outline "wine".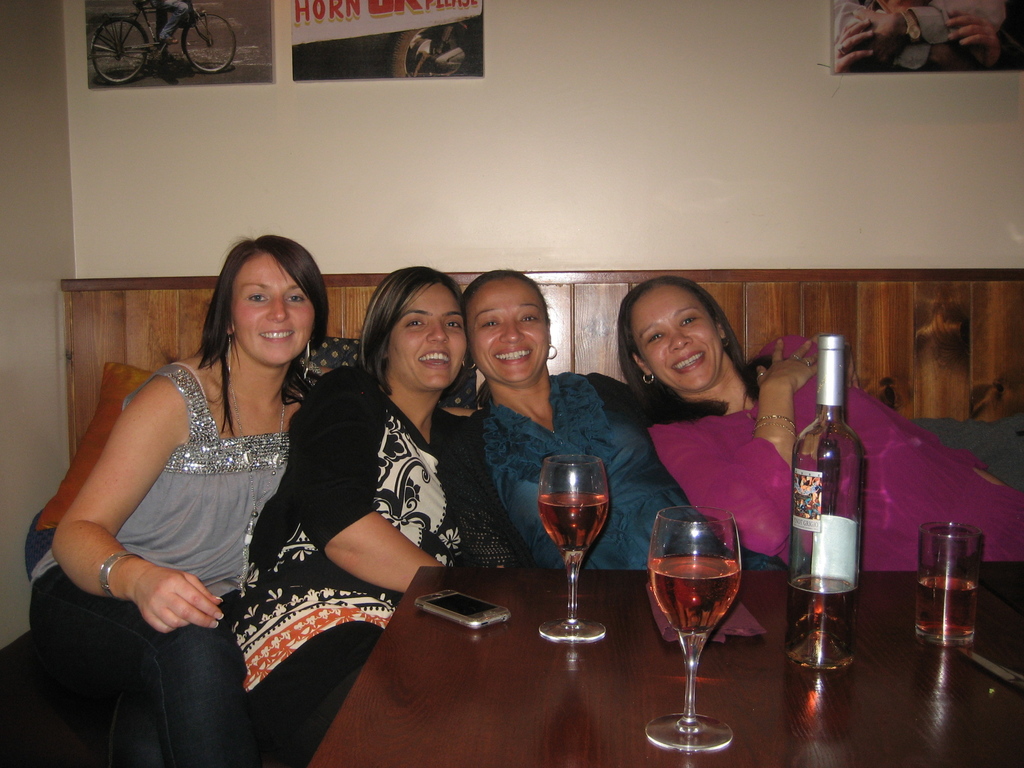
Outline: [x1=916, y1=578, x2=976, y2=643].
